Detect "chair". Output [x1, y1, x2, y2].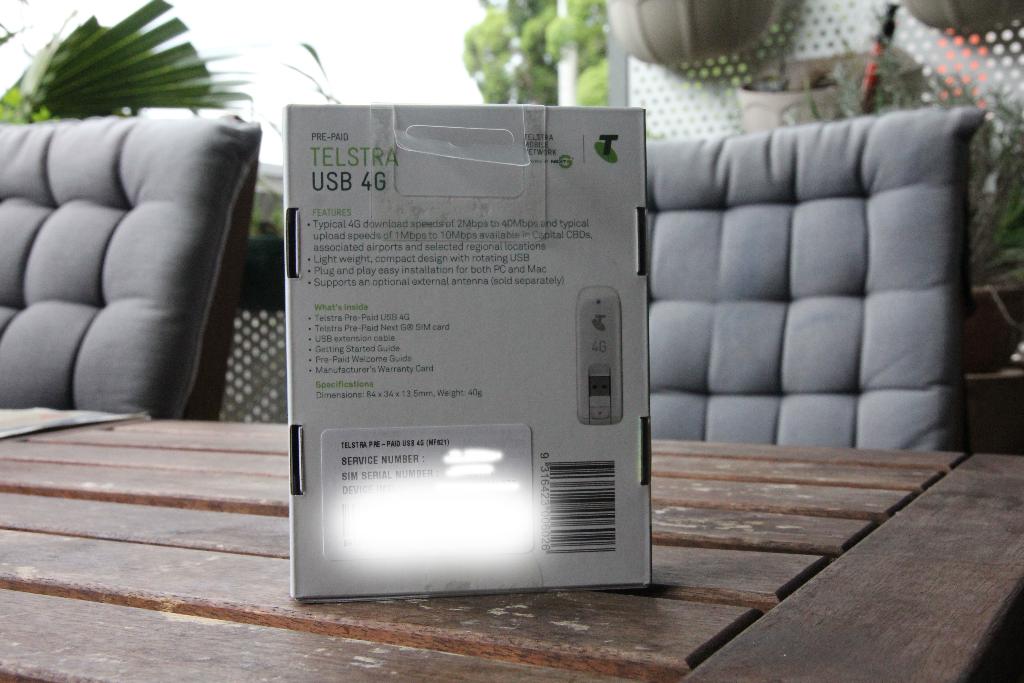
[644, 104, 968, 469].
